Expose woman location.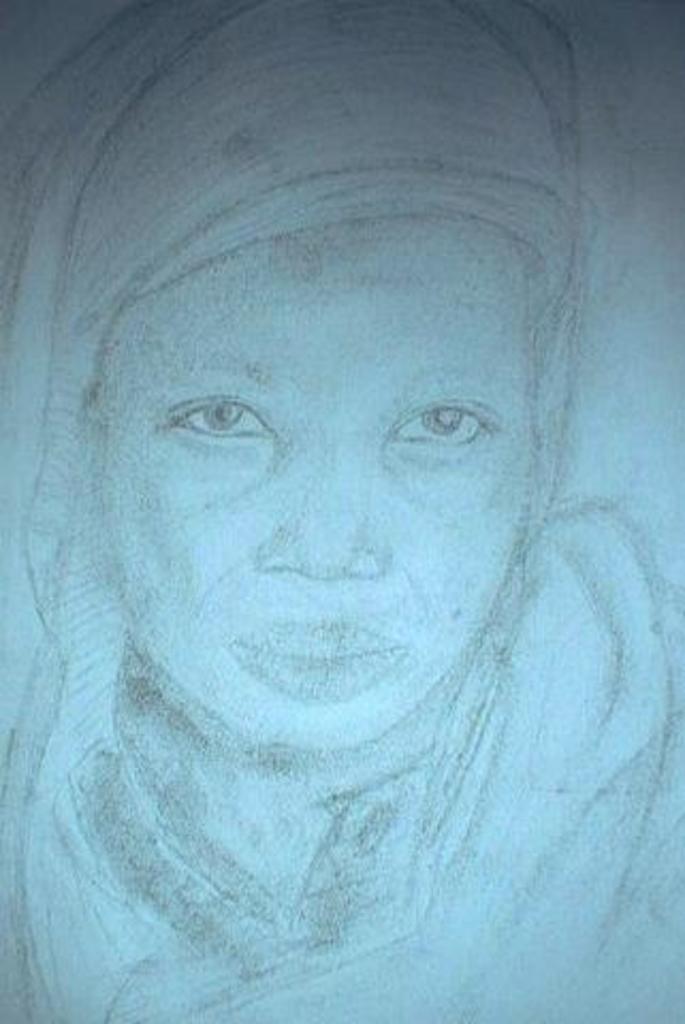
Exposed at {"x1": 4, "y1": 58, "x2": 674, "y2": 1018}.
